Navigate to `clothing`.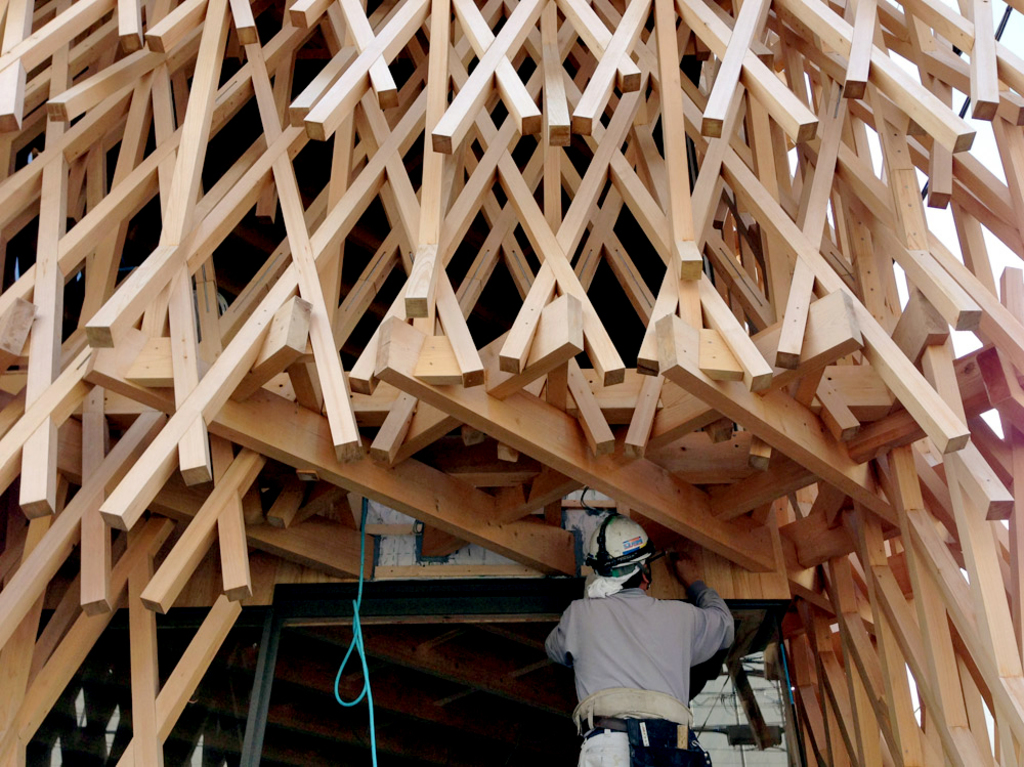
Navigation target: {"x1": 552, "y1": 556, "x2": 748, "y2": 752}.
